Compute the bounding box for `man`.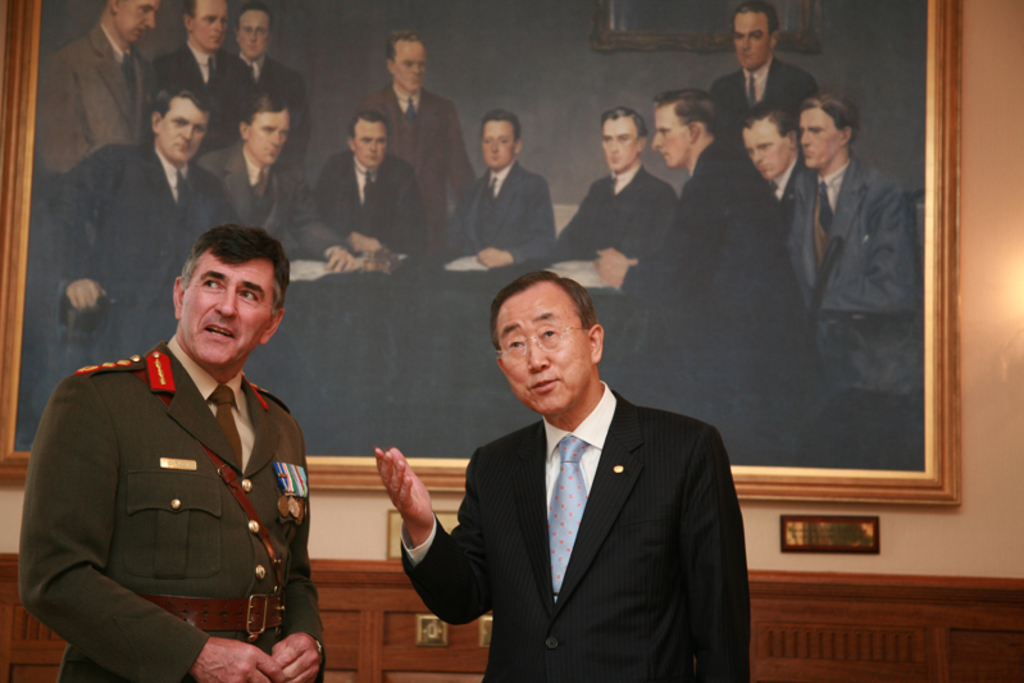
locate(151, 0, 229, 152).
